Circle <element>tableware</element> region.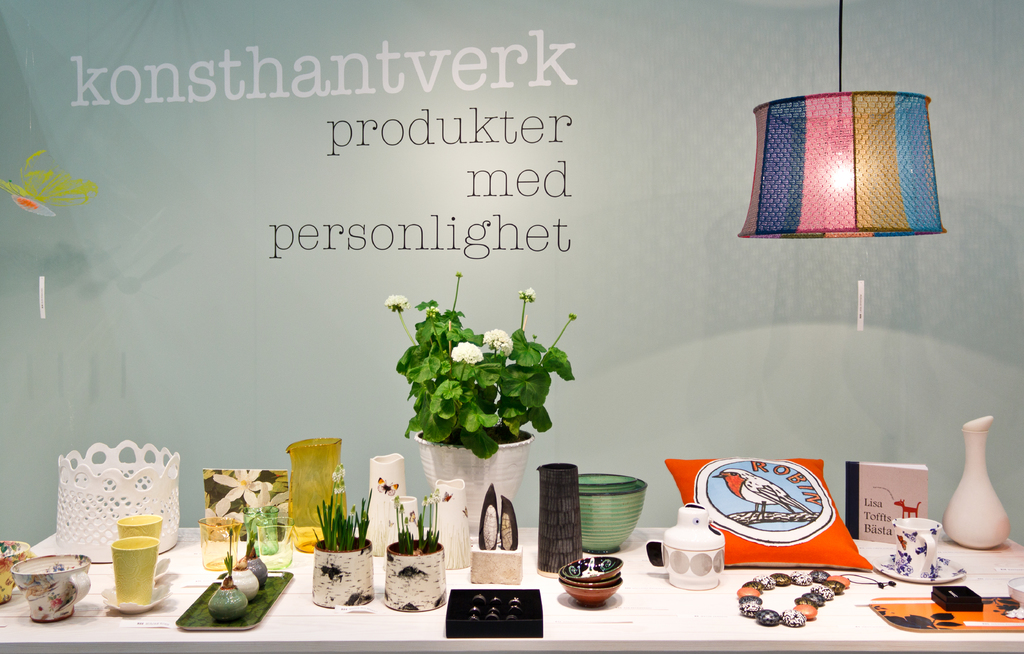
Region: (left=117, top=512, right=169, bottom=582).
